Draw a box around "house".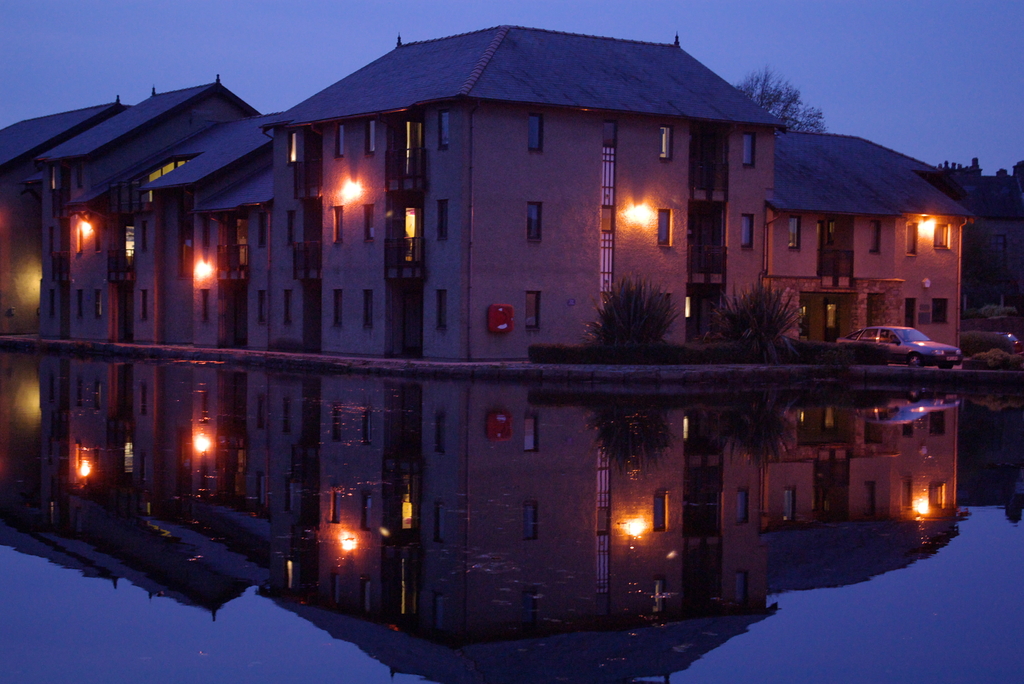
<region>481, 28, 652, 363</region>.
